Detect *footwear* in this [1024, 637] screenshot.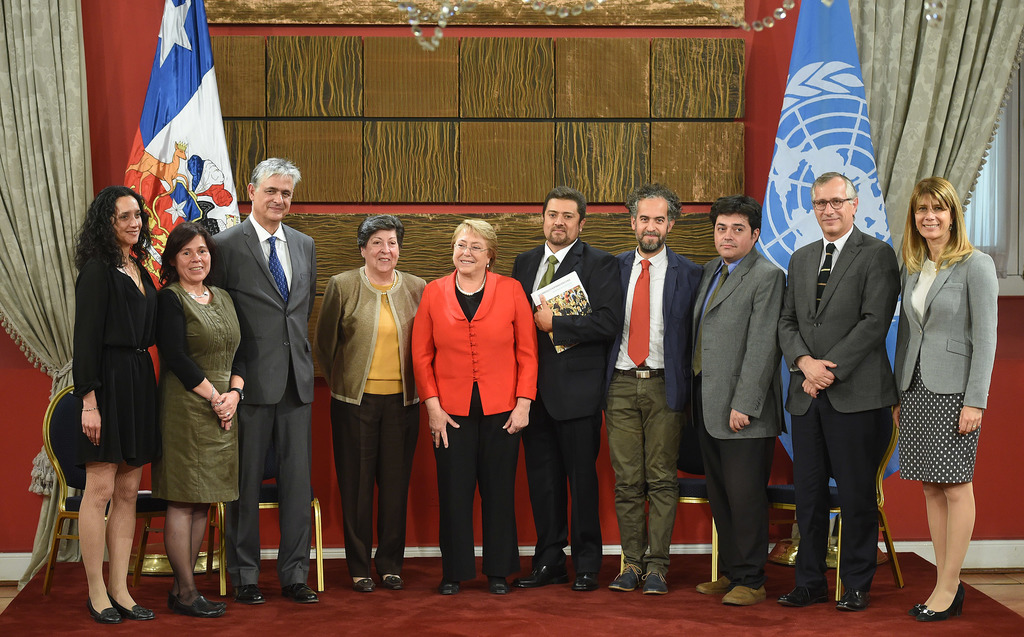
Detection: 163 589 230 613.
